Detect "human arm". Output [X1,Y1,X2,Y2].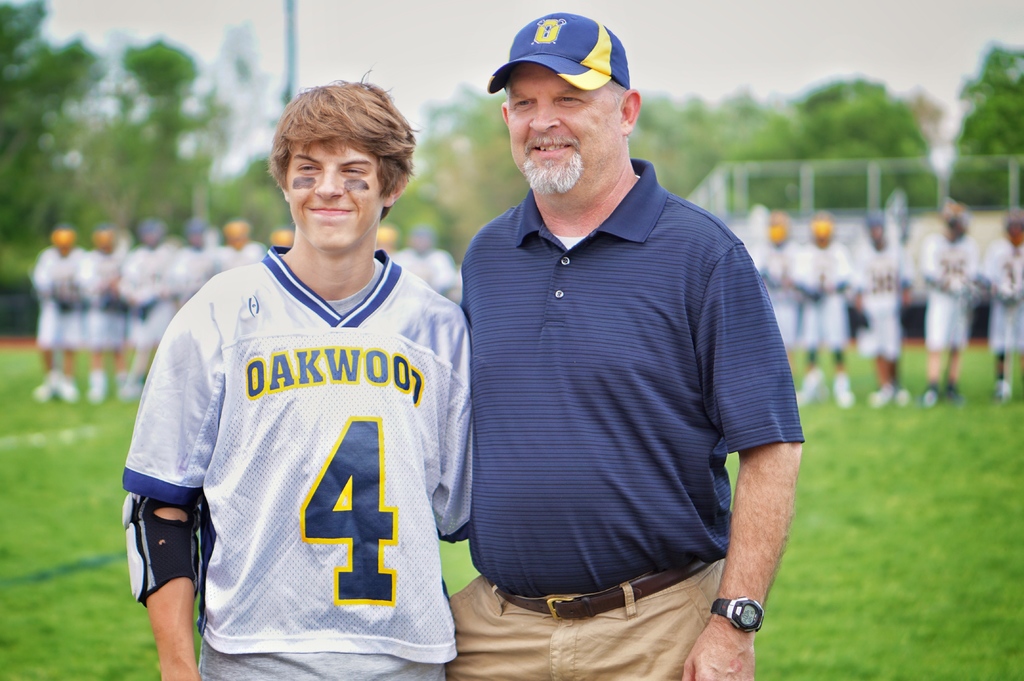
[426,307,474,550].
